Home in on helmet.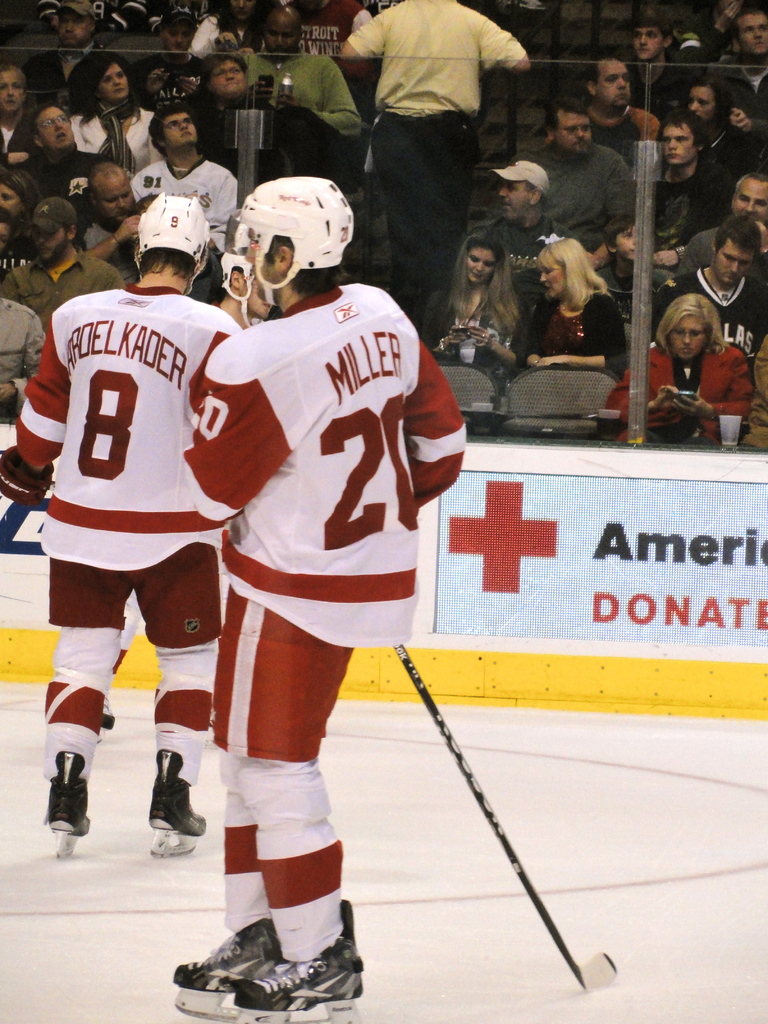
Homed in at (x1=132, y1=192, x2=209, y2=293).
